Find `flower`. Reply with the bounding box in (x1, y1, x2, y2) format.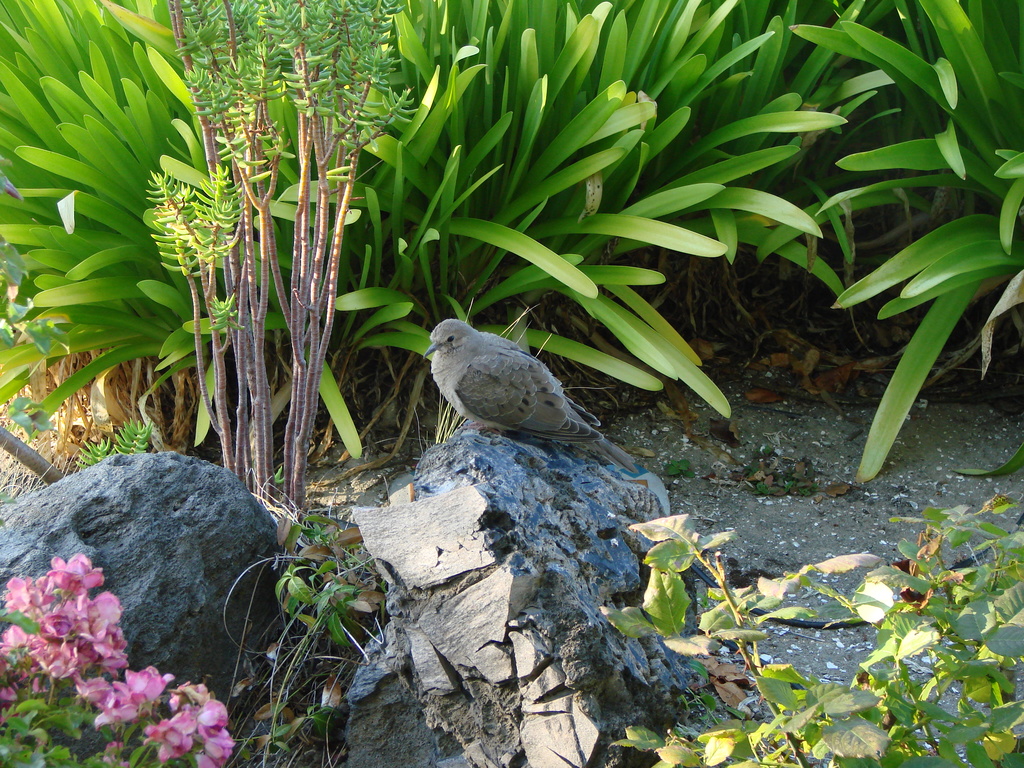
(88, 661, 179, 735).
